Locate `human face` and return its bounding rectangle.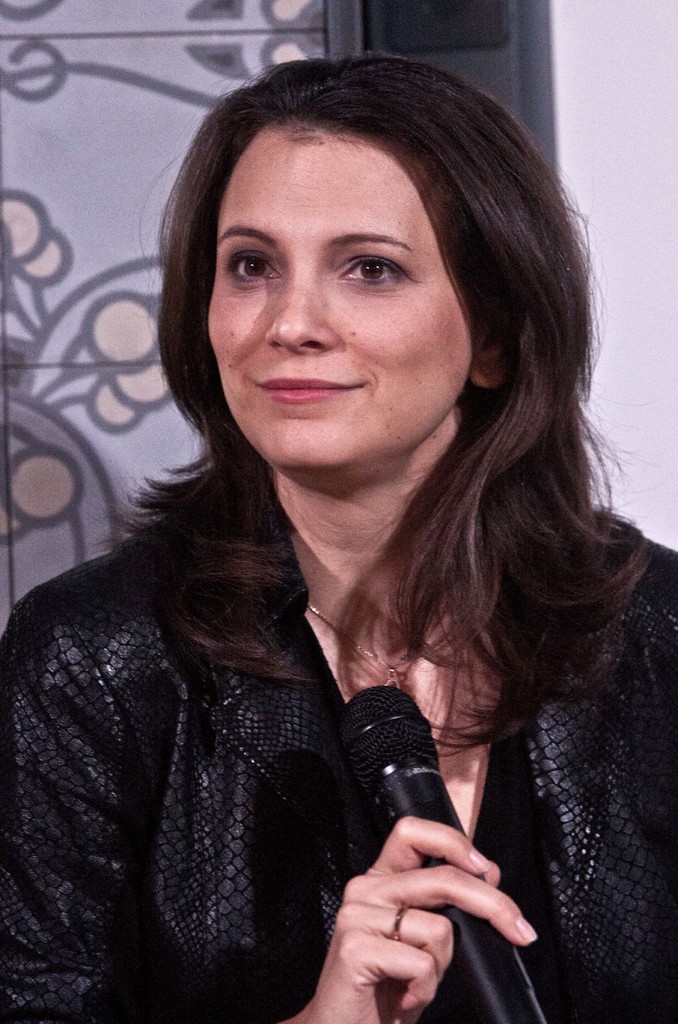
bbox=(218, 99, 453, 454).
